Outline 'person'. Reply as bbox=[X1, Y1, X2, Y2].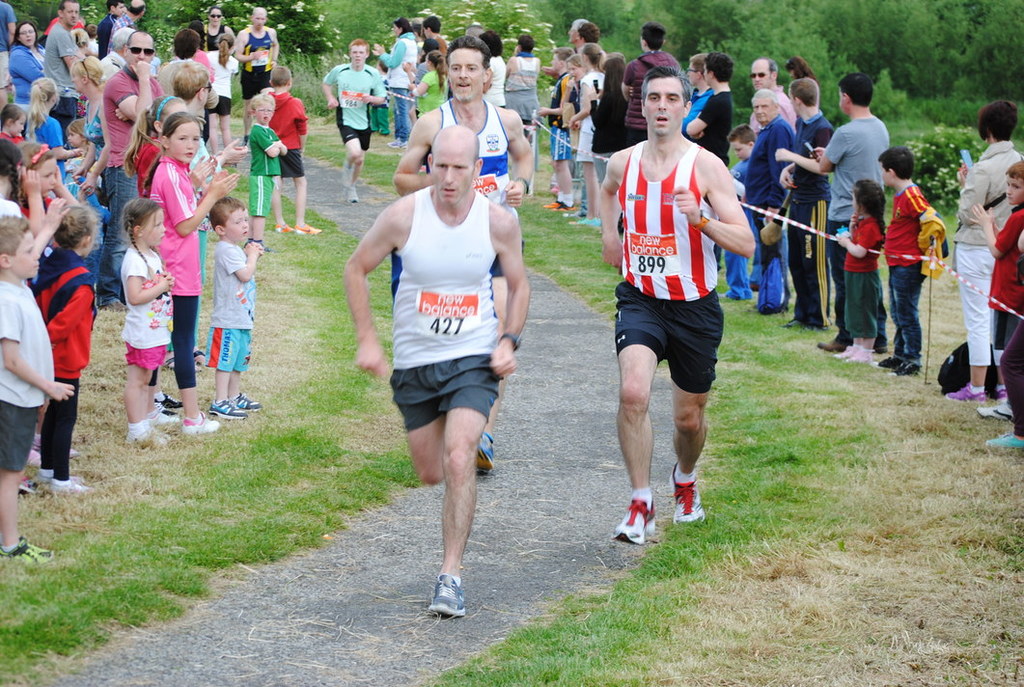
bbox=[204, 195, 263, 422].
